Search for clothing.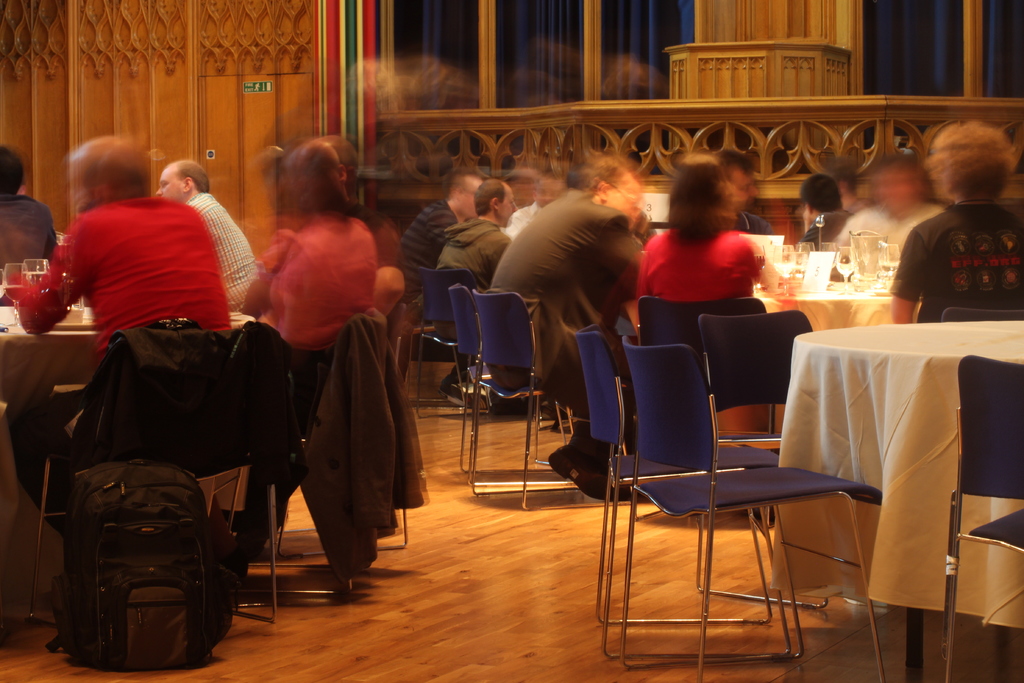
Found at (x1=433, y1=219, x2=516, y2=308).
